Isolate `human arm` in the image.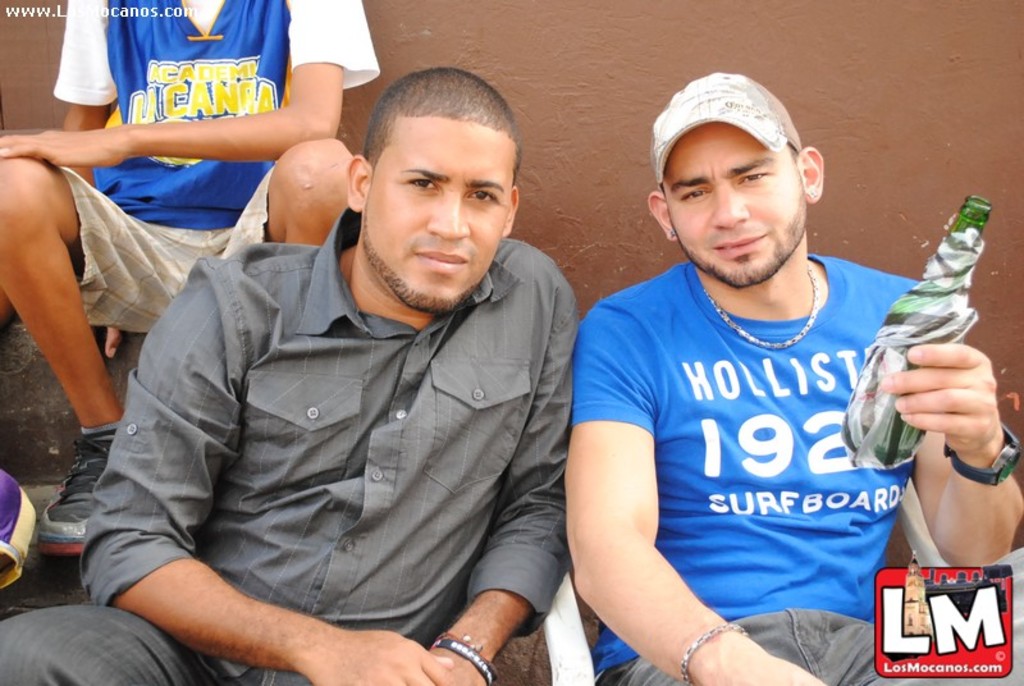
Isolated region: <box>413,235,579,685</box>.
